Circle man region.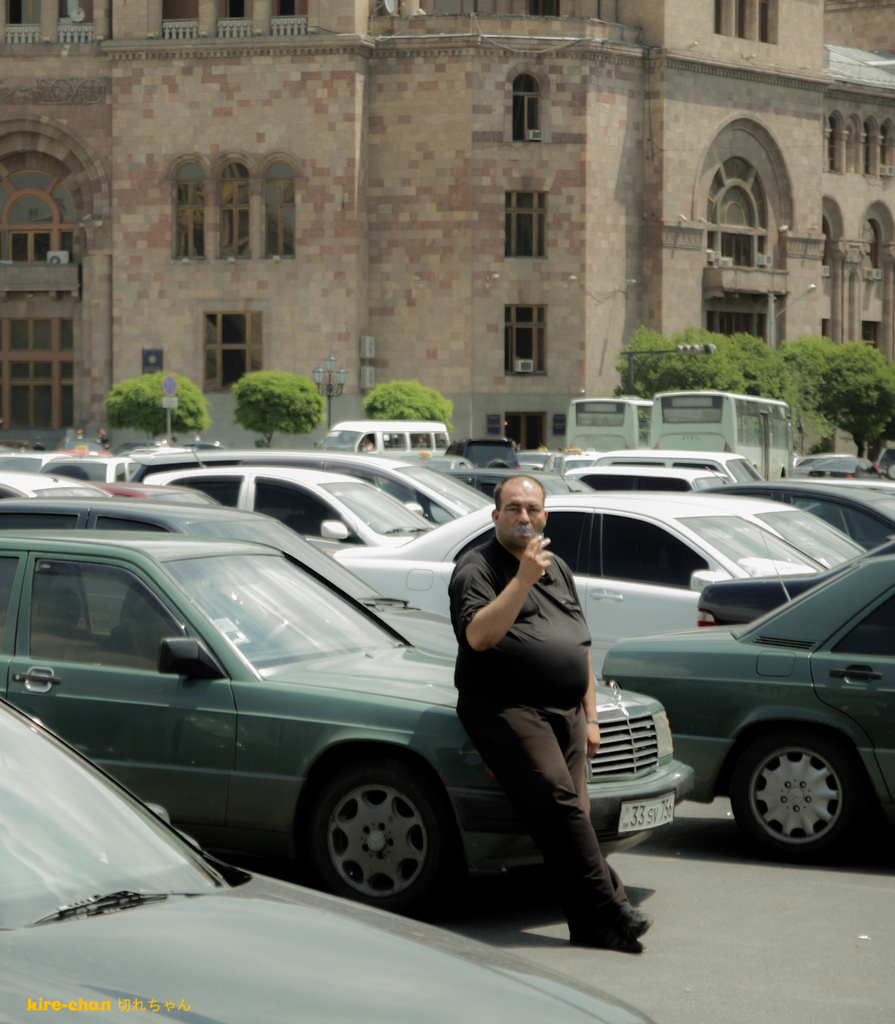
Region: left=451, top=473, right=662, bottom=956.
